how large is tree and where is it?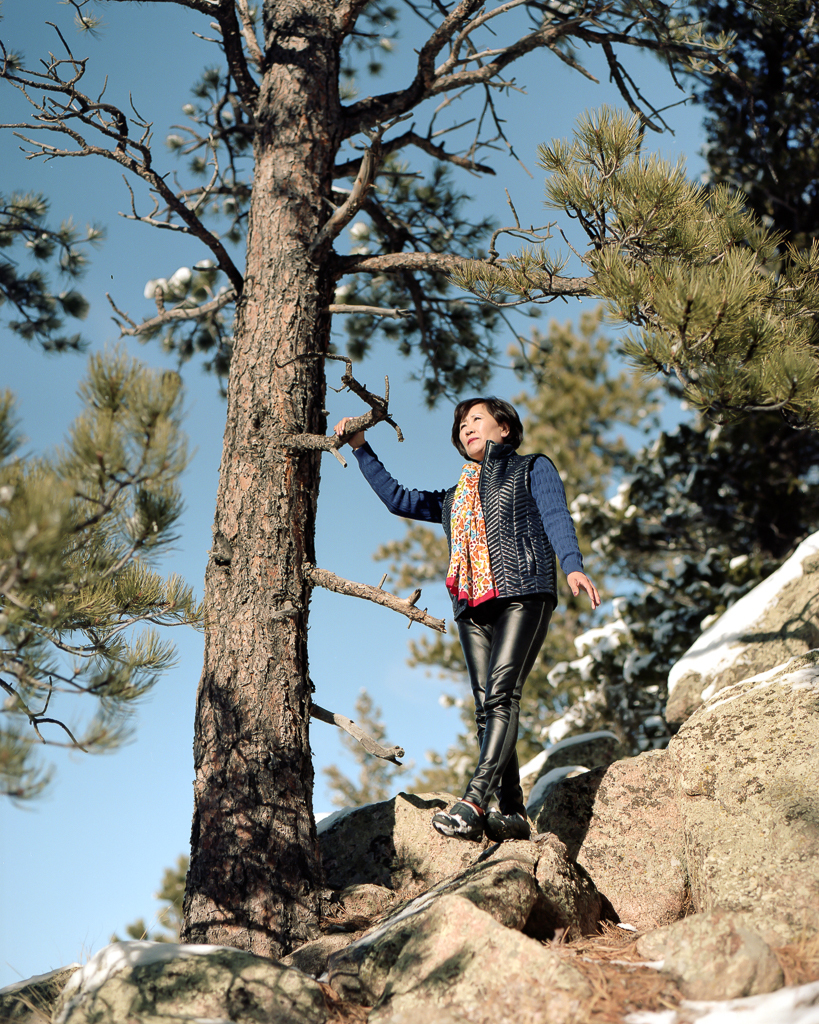
Bounding box: select_region(0, 0, 768, 972).
